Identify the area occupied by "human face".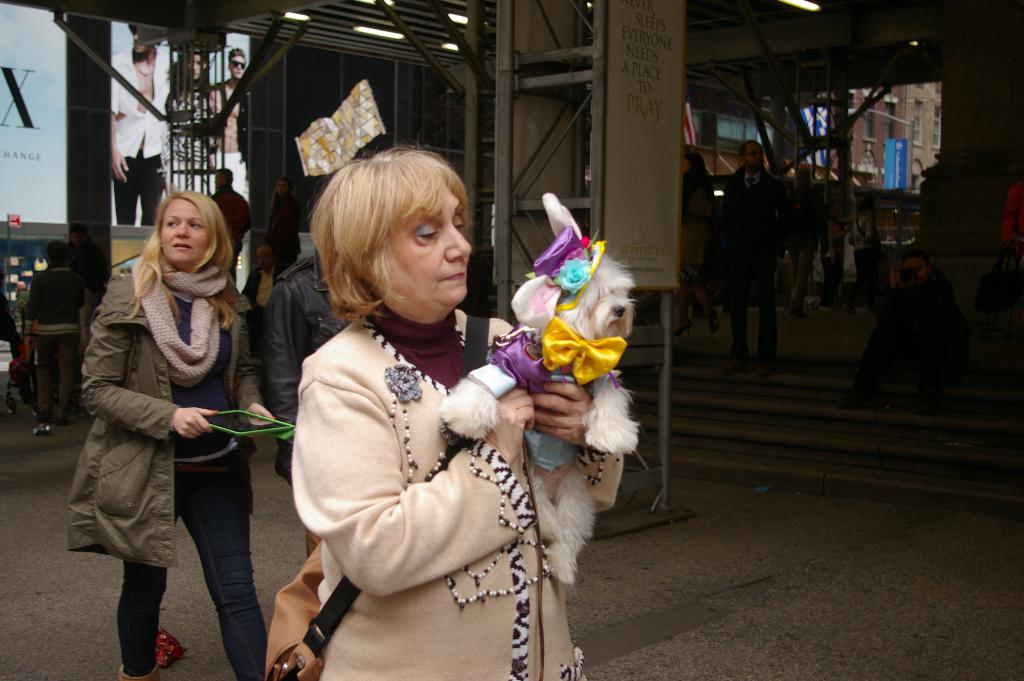
Area: region(232, 53, 244, 79).
